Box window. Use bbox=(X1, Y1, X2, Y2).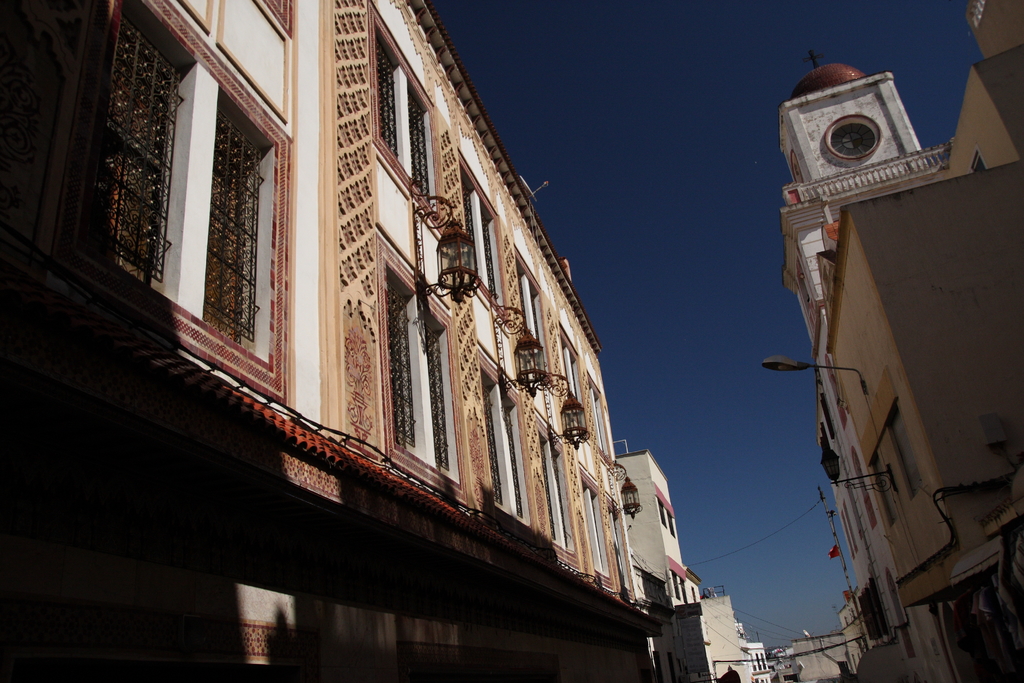
bbox=(384, 263, 454, 466).
